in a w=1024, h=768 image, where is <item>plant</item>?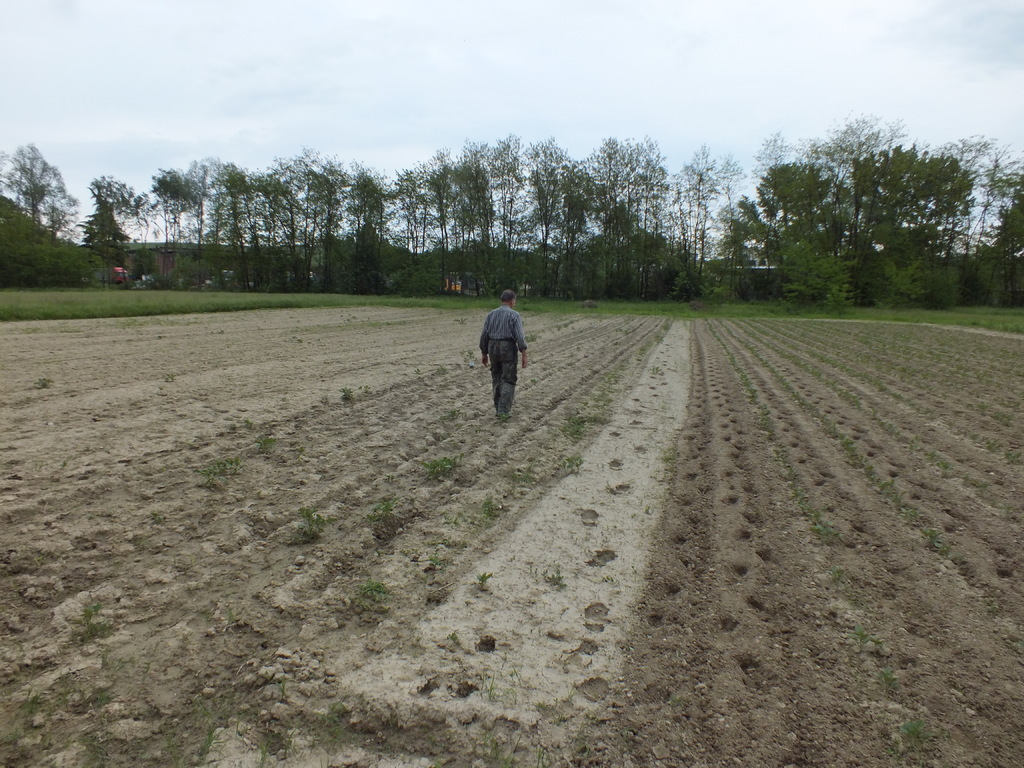
[436,365,448,375].
